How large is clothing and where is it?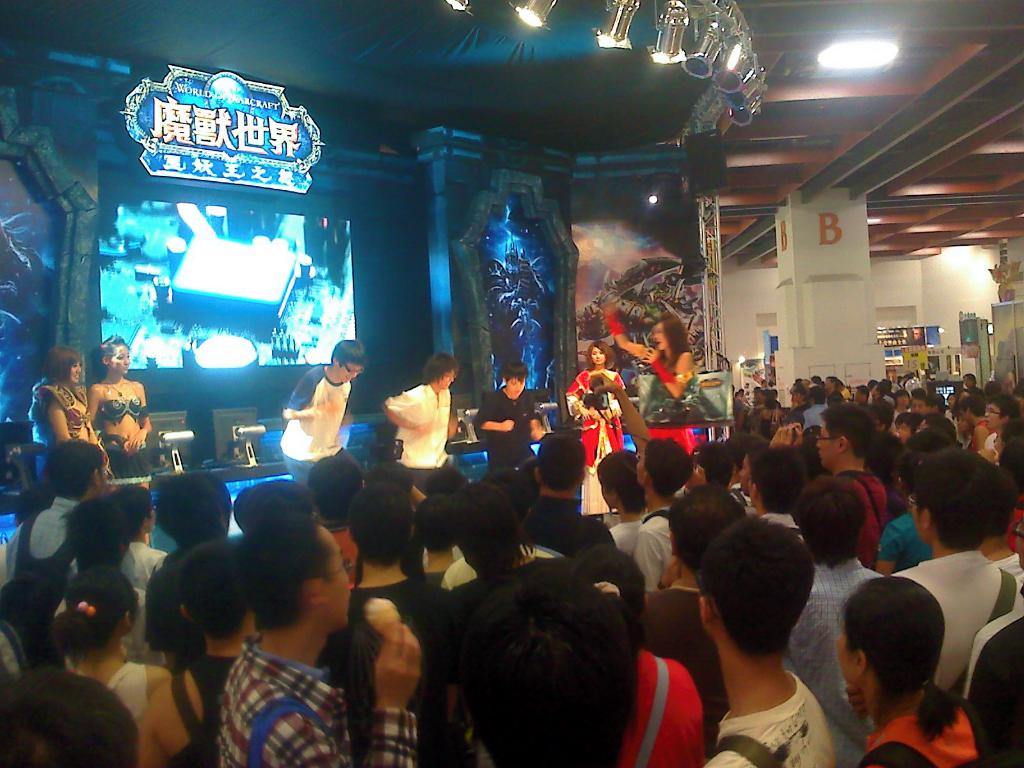
Bounding box: left=467, top=383, right=536, bottom=470.
